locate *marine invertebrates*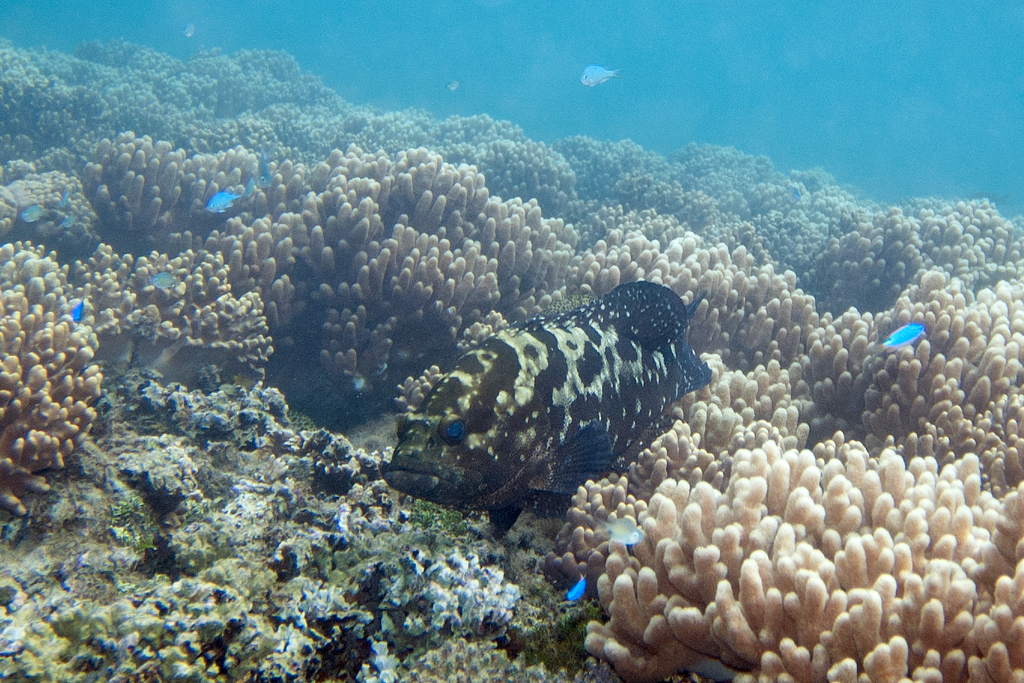
box=[564, 304, 851, 581]
